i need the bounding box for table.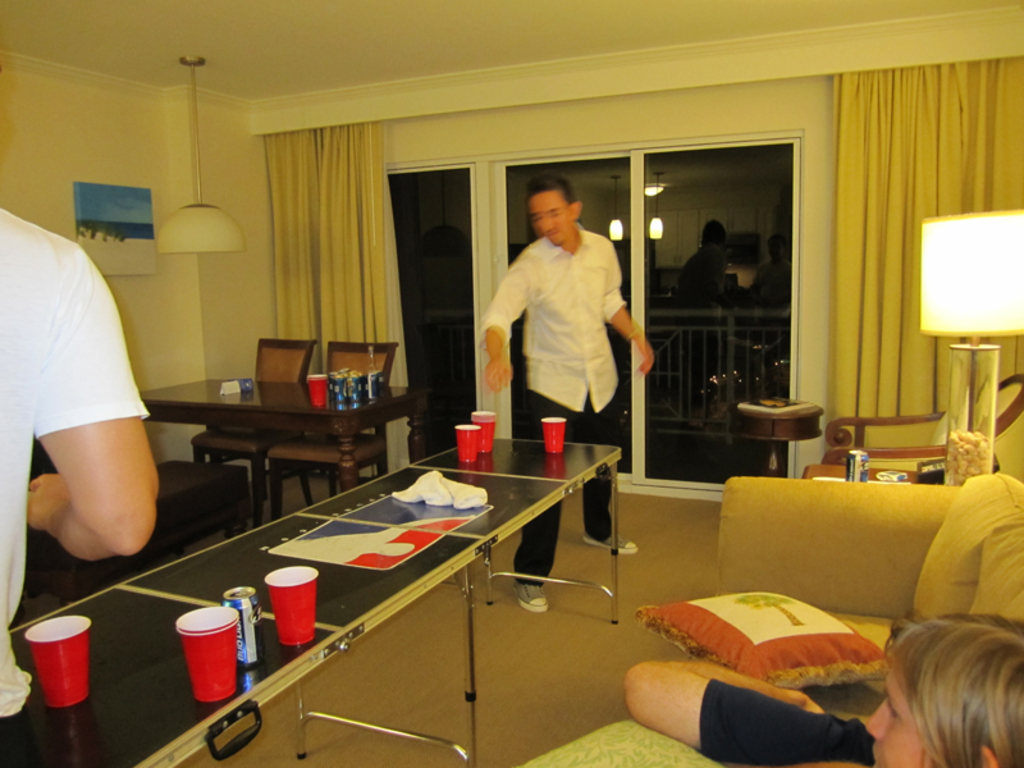
Here it is: {"left": 132, "top": 379, "right": 439, "bottom": 483}.
